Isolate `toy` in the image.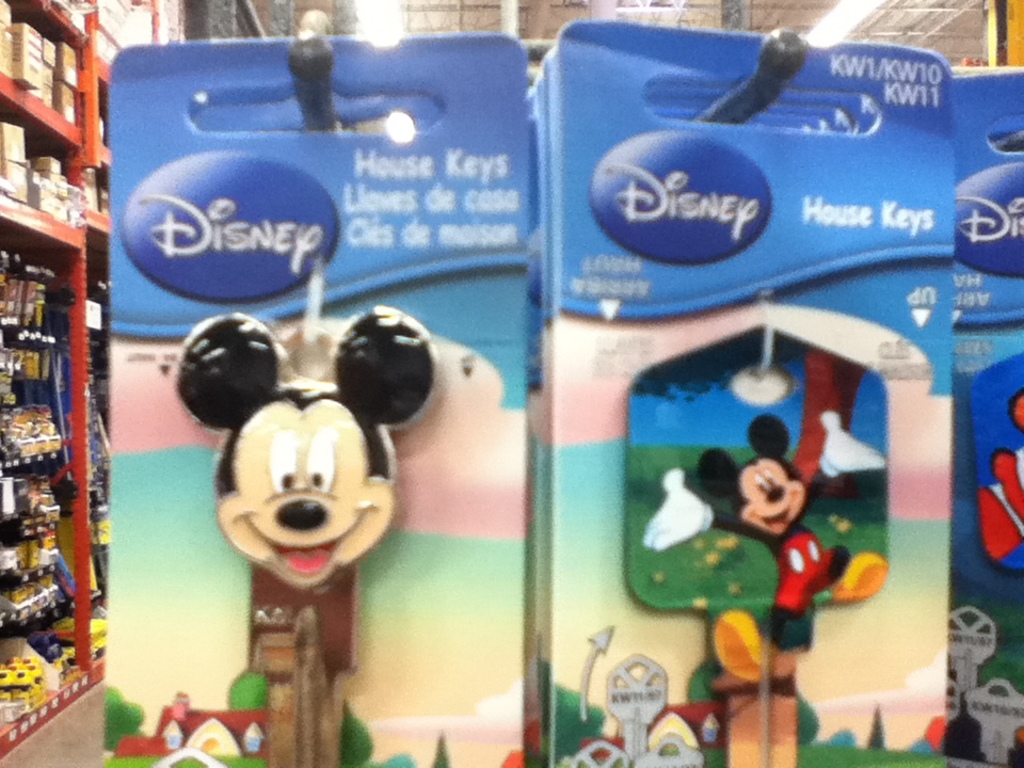
Isolated region: pyautogui.locateOnScreen(560, 656, 725, 767).
